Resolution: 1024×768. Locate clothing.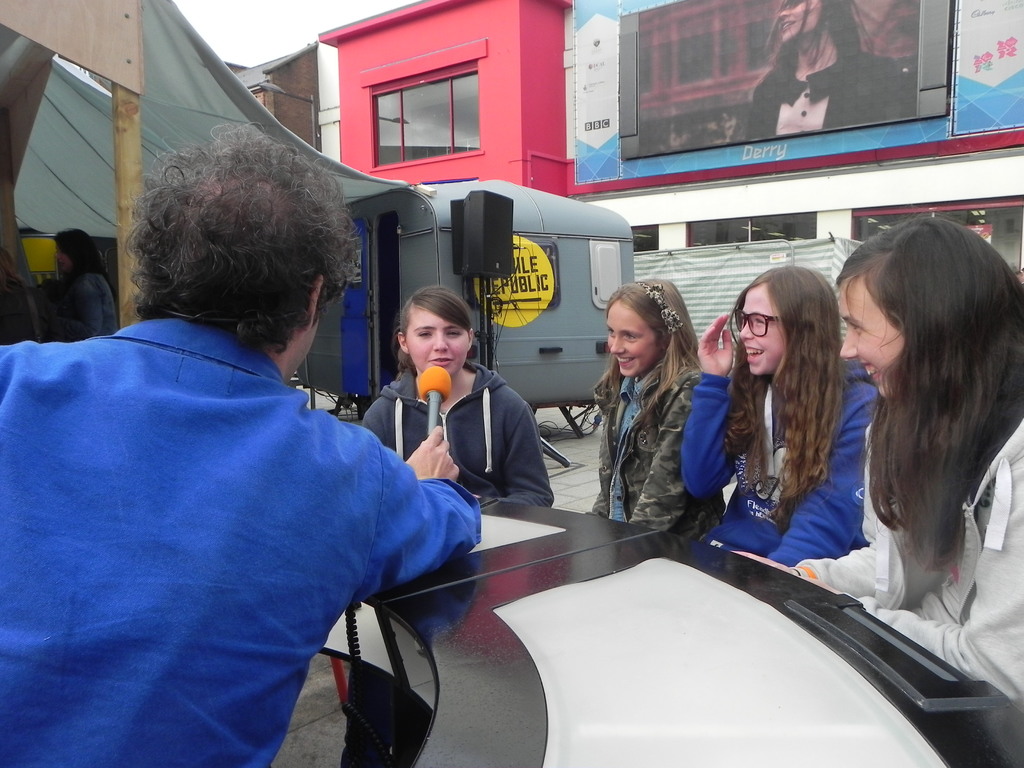
744/49/906/143.
